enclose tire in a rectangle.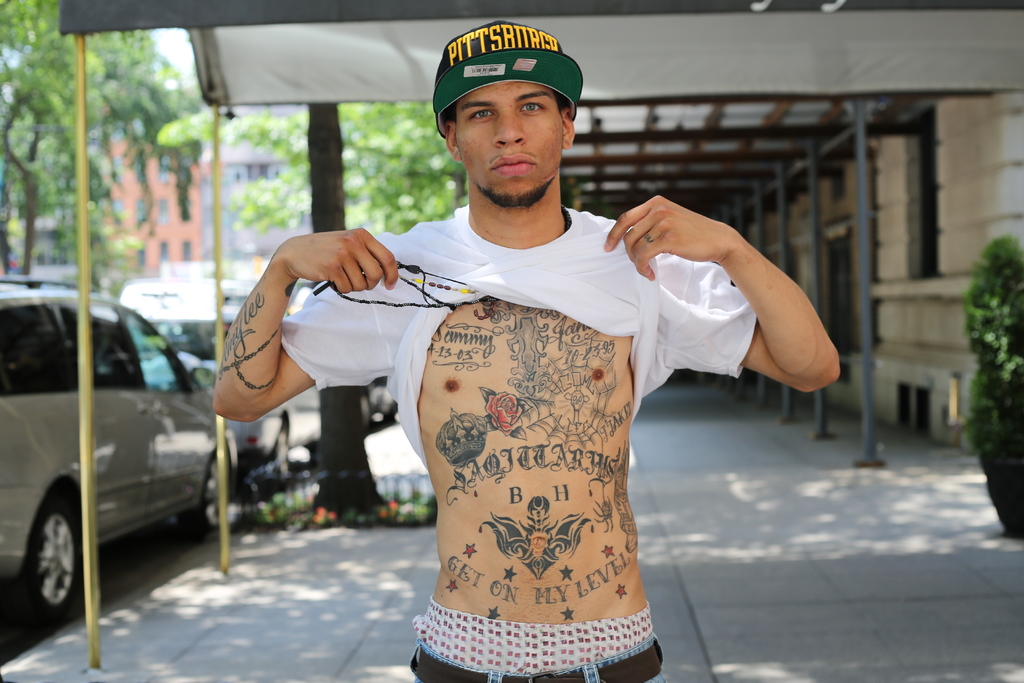
181:447:228:536.
